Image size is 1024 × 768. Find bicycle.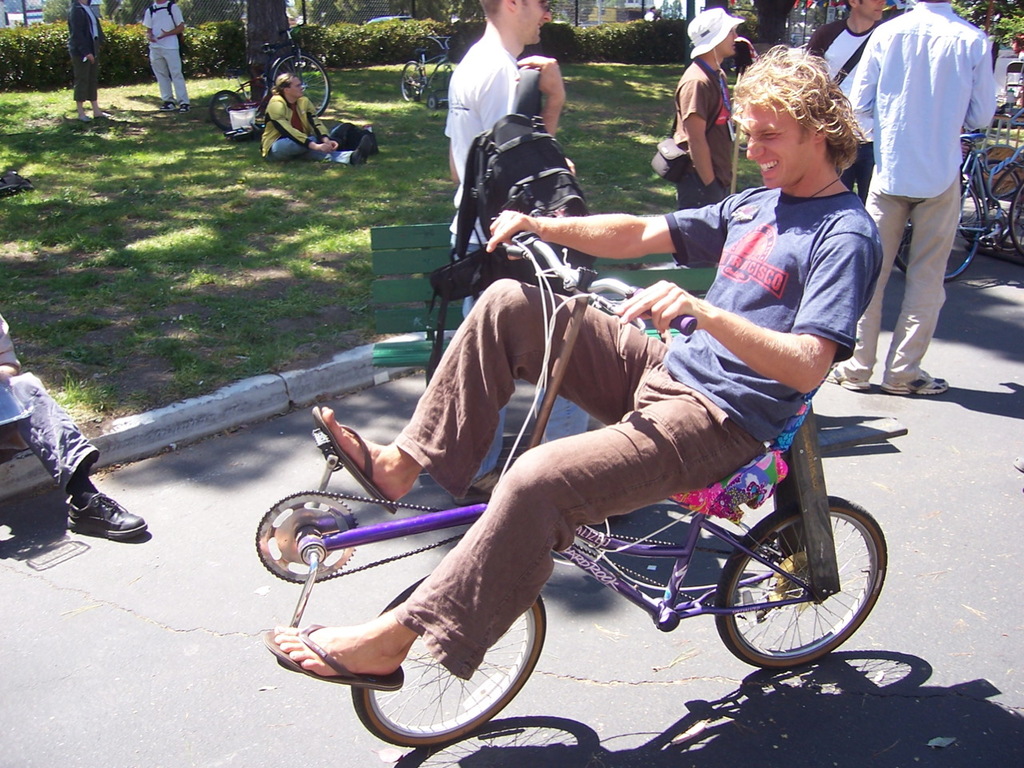
pyautogui.locateOnScreen(210, 42, 330, 150).
